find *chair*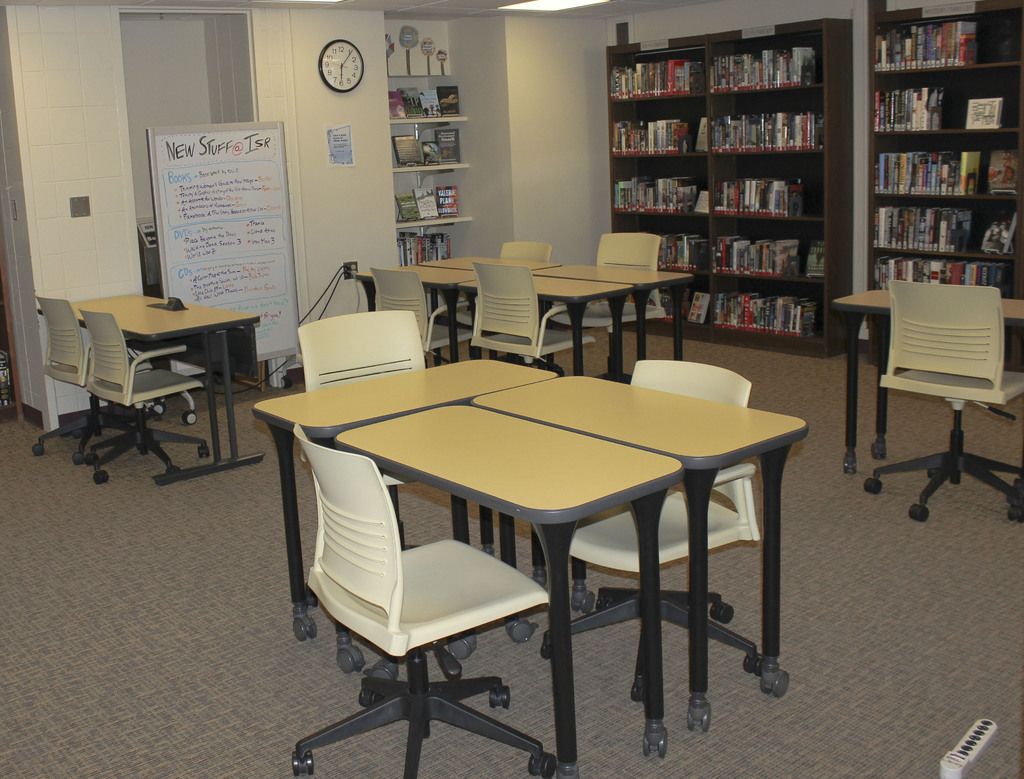
box=[83, 308, 212, 484]
